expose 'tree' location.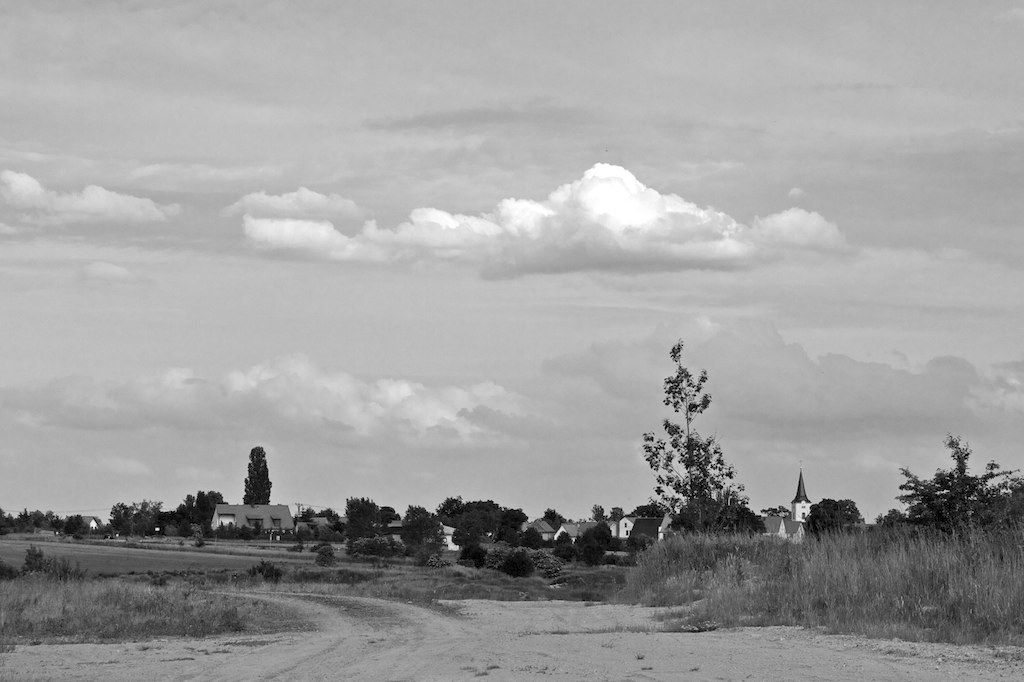
Exposed at 347,498,376,533.
